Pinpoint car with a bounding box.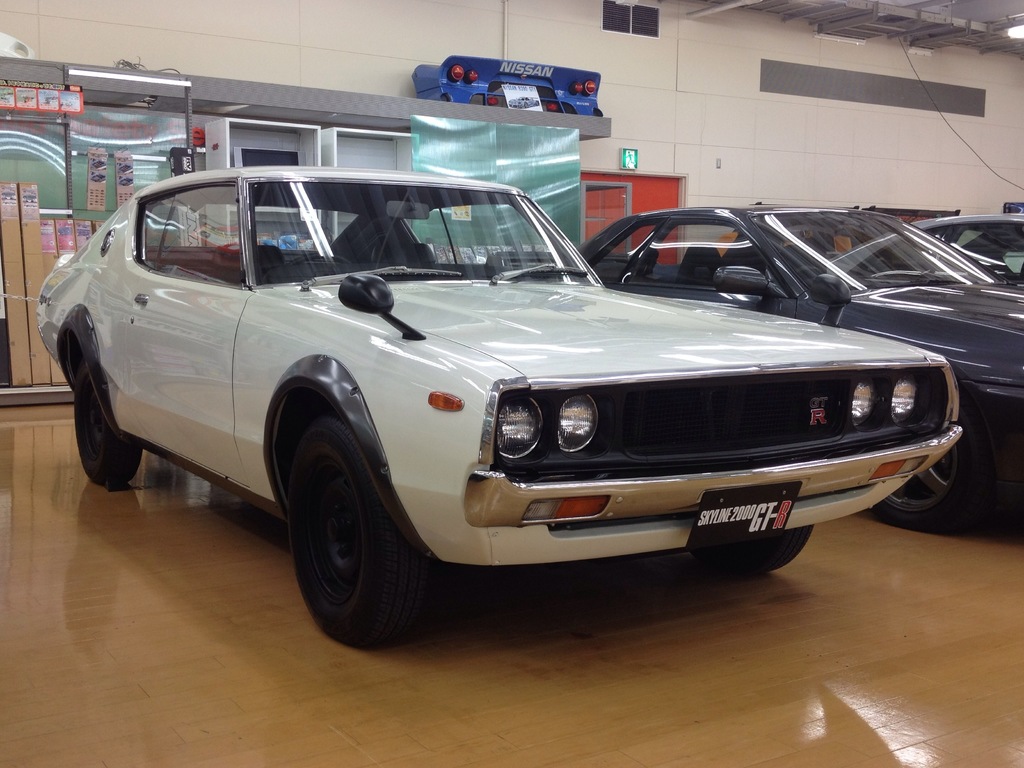
[831,210,1023,278].
